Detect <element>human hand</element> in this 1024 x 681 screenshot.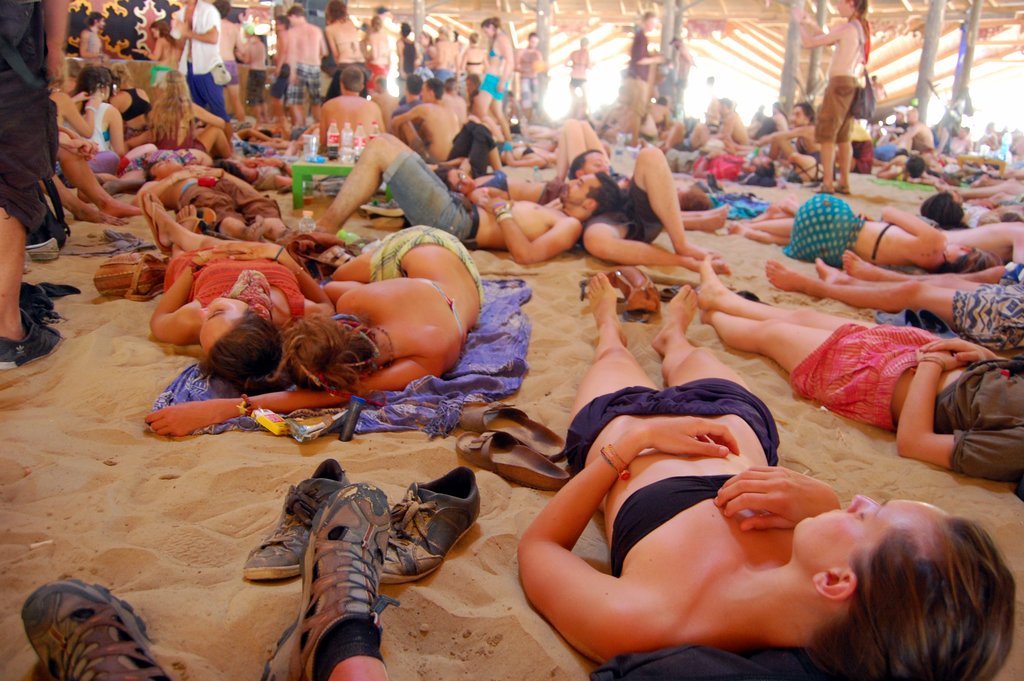
Detection: <bbox>85, 94, 102, 113</bbox>.
